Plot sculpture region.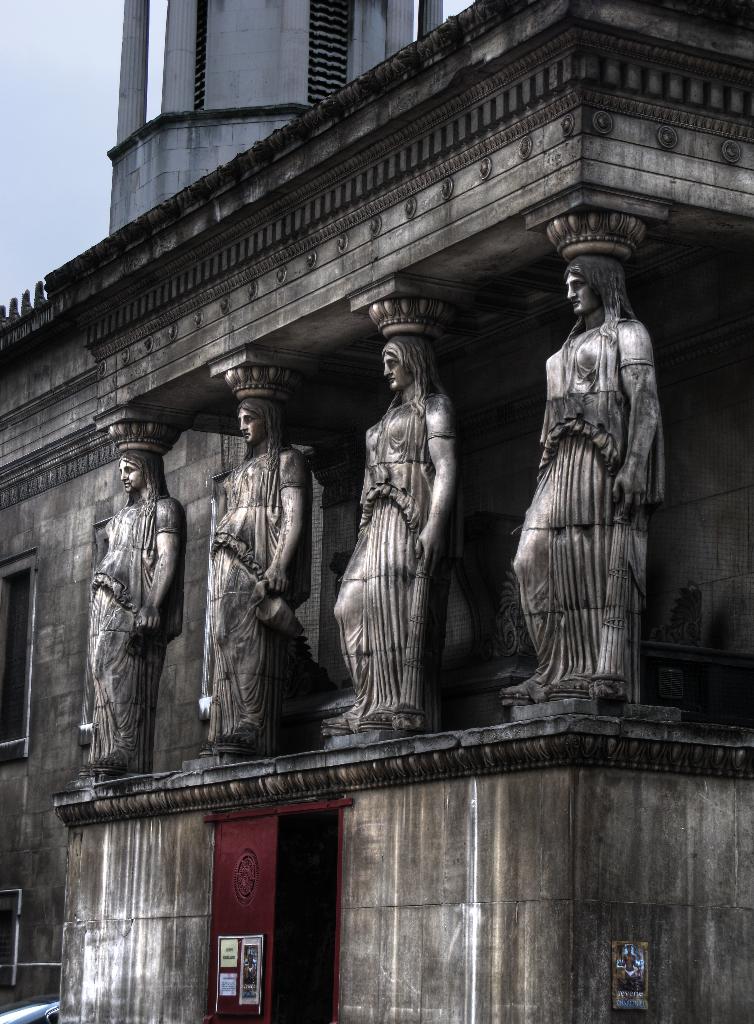
Plotted at [x1=202, y1=391, x2=314, y2=757].
